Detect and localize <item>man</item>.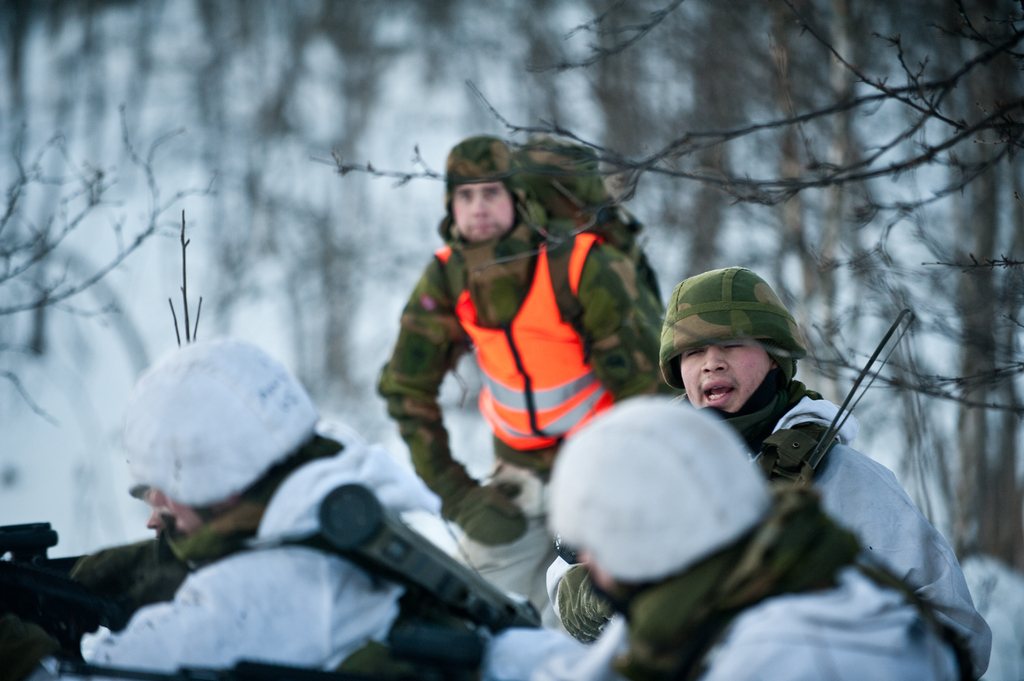
Localized at rect(531, 264, 996, 680).
